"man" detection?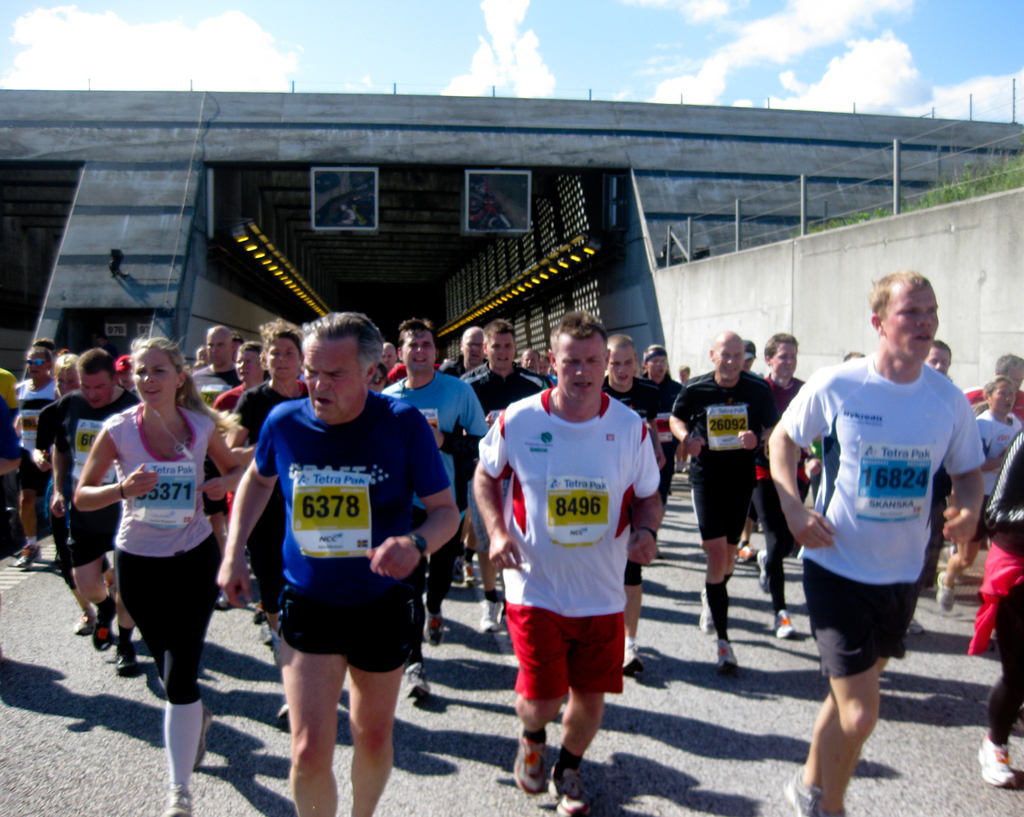
[x1=657, y1=326, x2=787, y2=678]
